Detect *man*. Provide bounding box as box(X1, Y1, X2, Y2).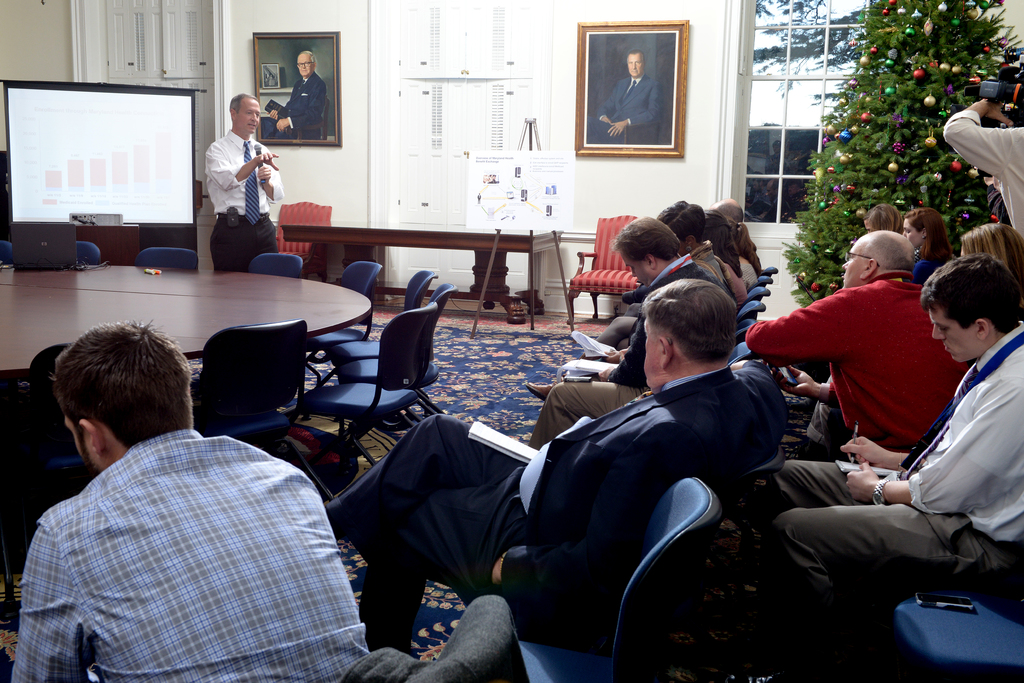
box(525, 215, 722, 463).
